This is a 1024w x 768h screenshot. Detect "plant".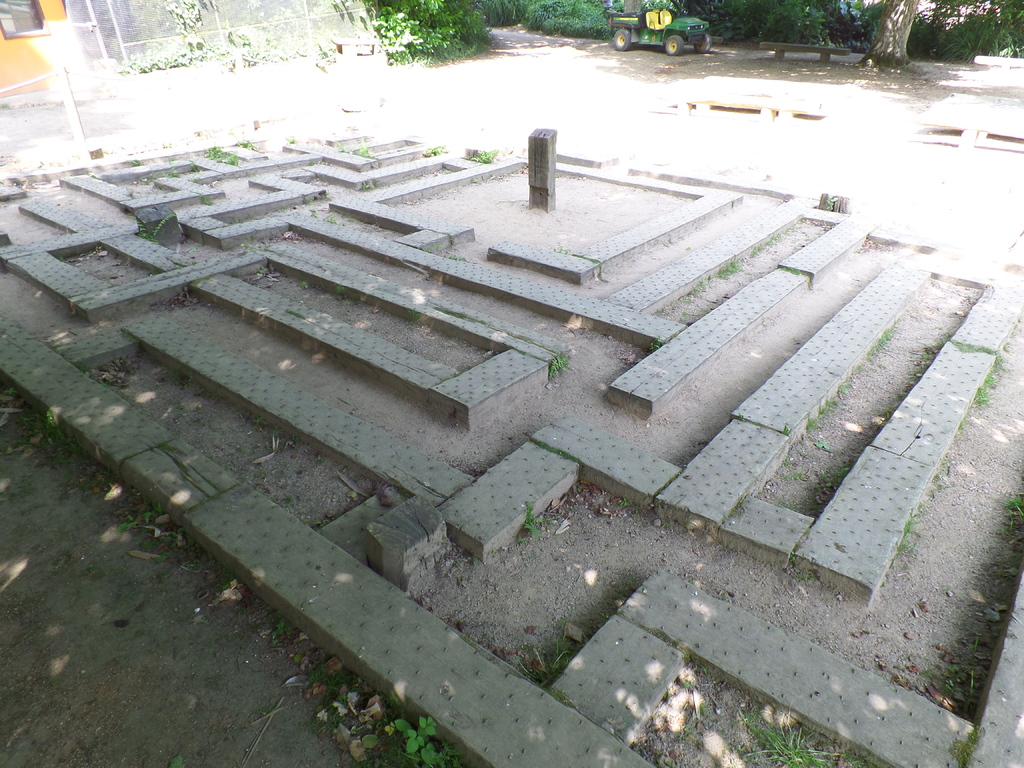
300:278:312:290.
